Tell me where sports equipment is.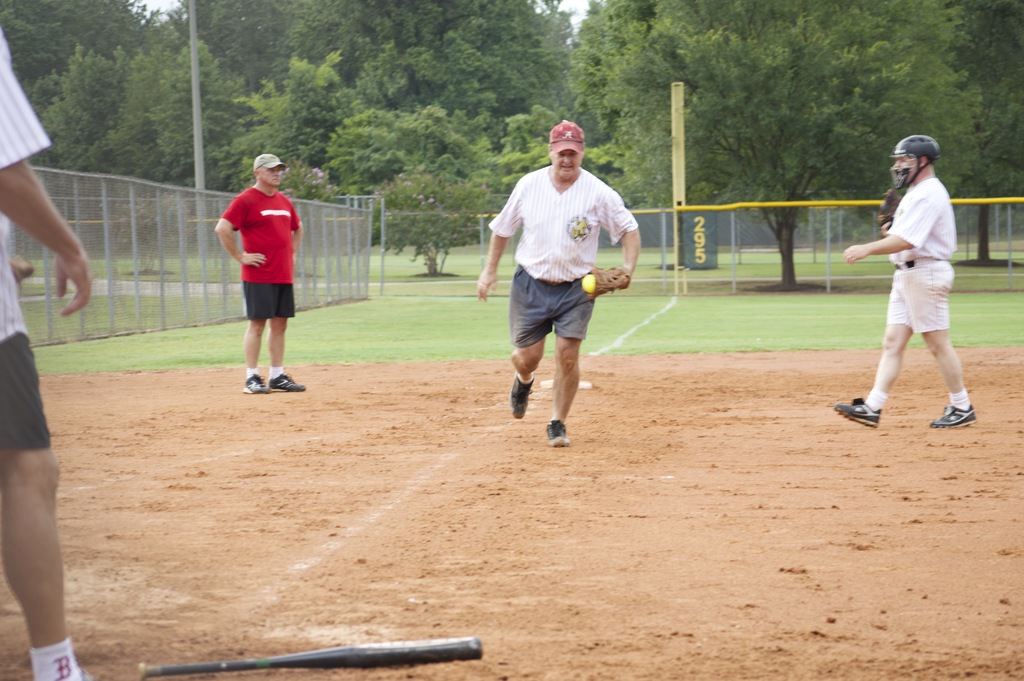
sports equipment is at locate(582, 264, 631, 297).
